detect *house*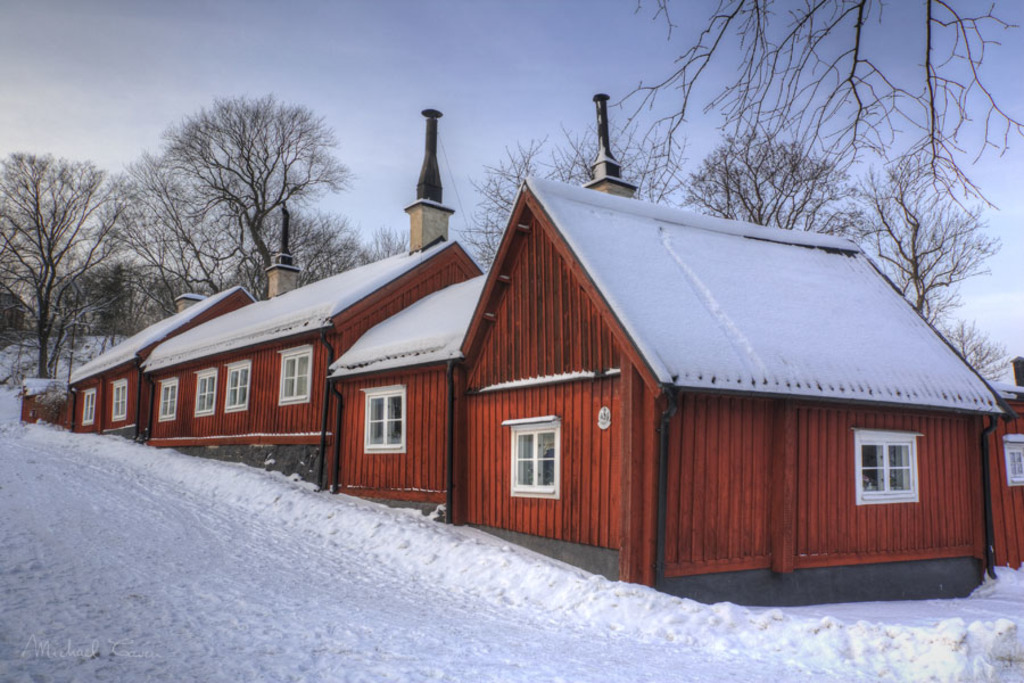
[143,107,488,477]
